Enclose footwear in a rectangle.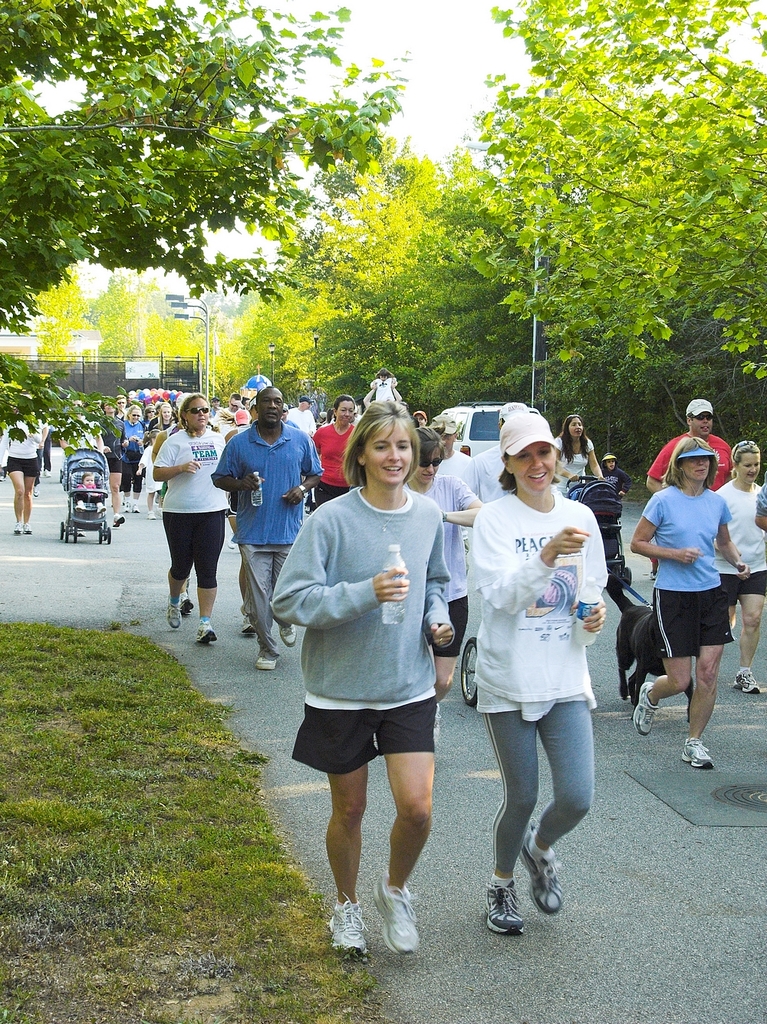
bbox(97, 504, 107, 515).
